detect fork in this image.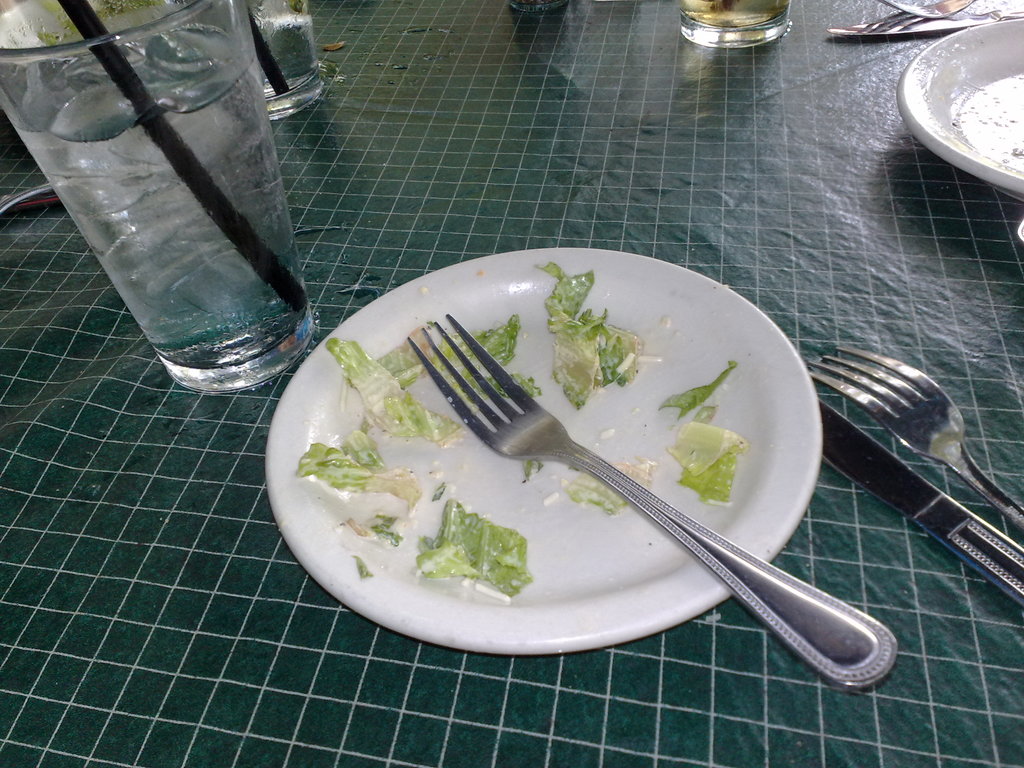
Detection: x1=405 y1=312 x2=900 y2=688.
